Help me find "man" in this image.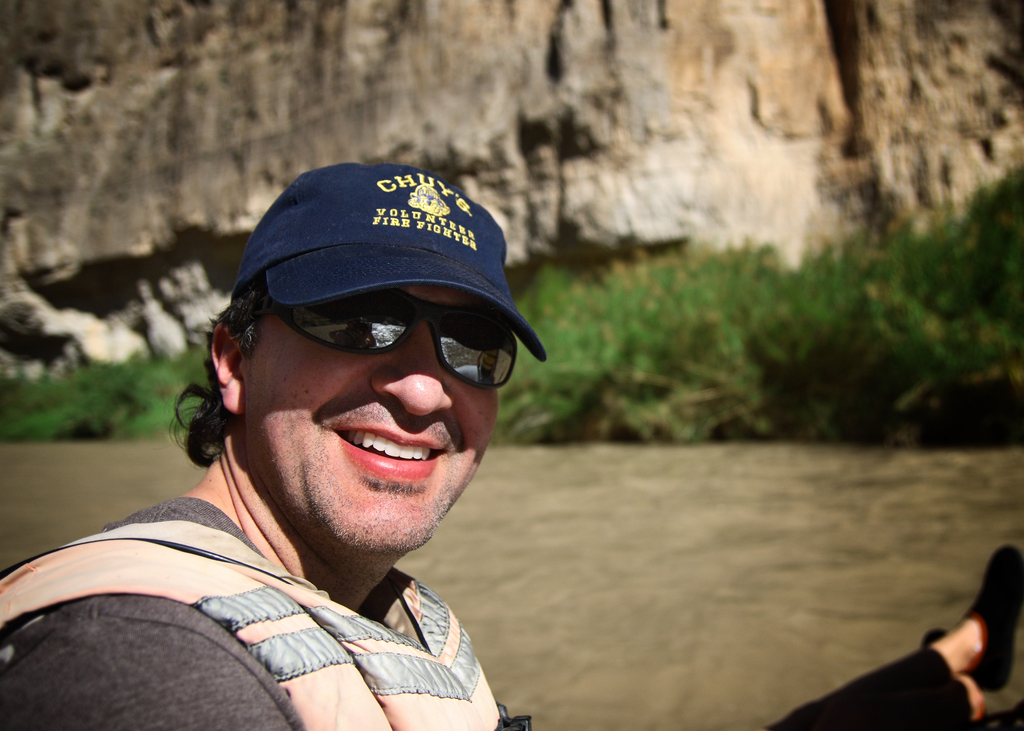
Found it: <region>0, 165, 552, 730</region>.
